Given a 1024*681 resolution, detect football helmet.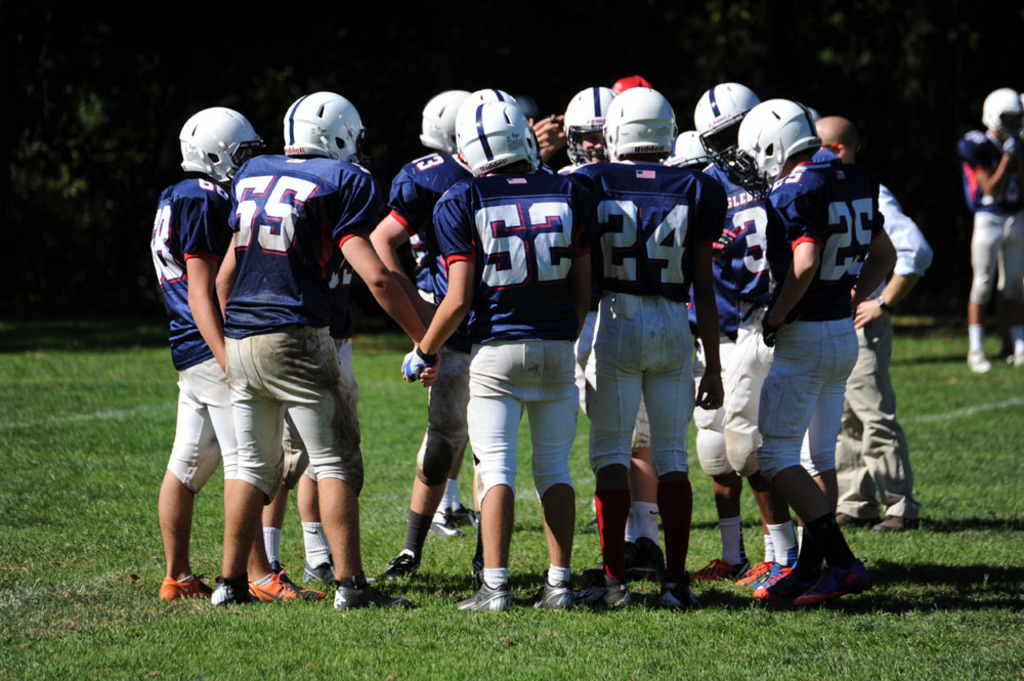
detection(458, 89, 531, 178).
